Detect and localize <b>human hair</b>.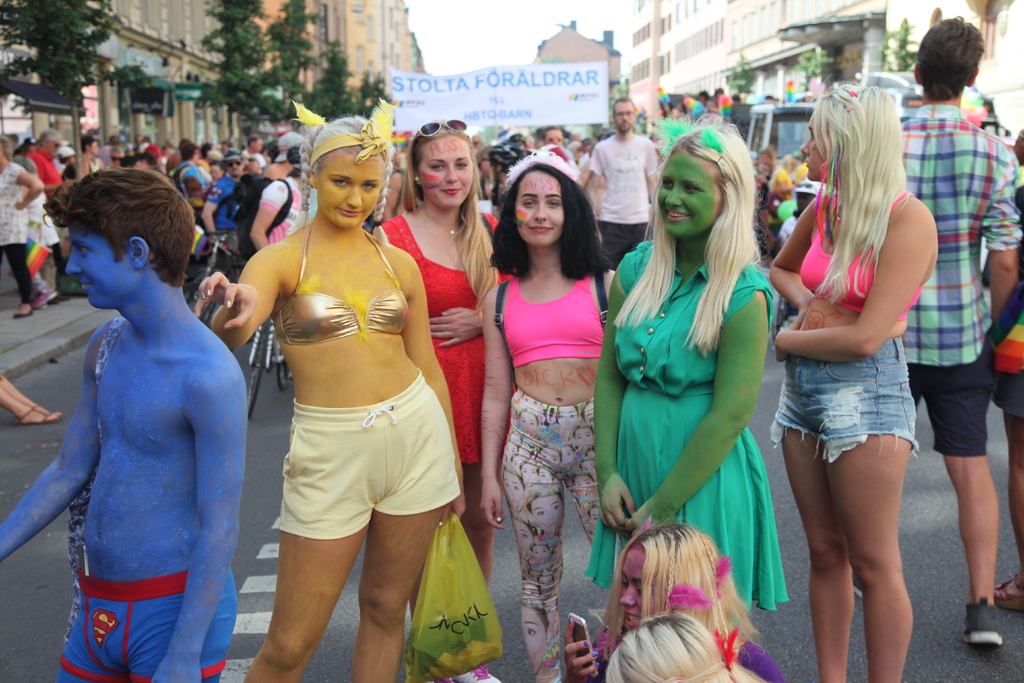
Localized at 611 98 632 131.
